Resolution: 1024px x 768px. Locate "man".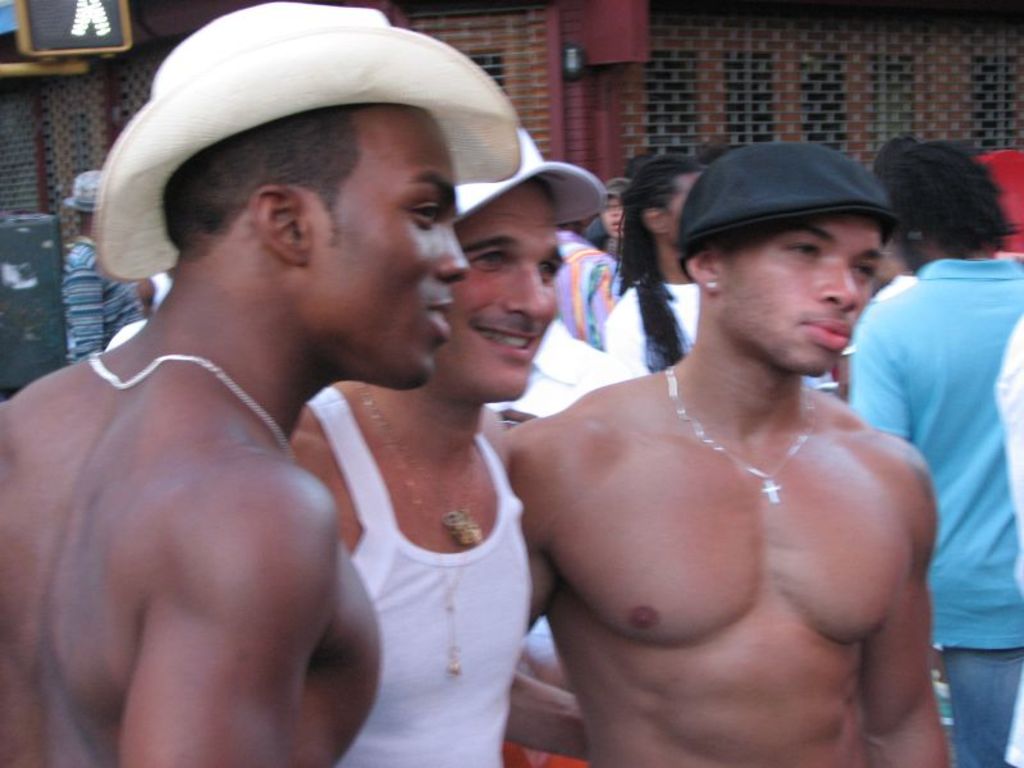
bbox=(553, 211, 628, 351).
